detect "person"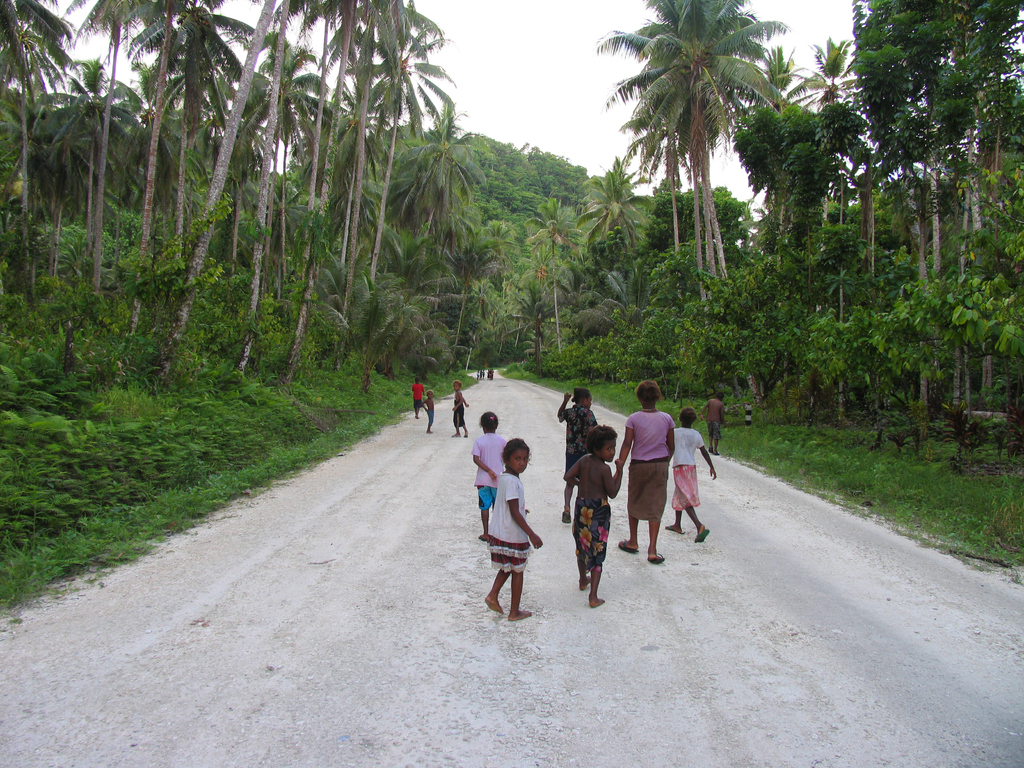
{"left": 453, "top": 378, "right": 473, "bottom": 437}
